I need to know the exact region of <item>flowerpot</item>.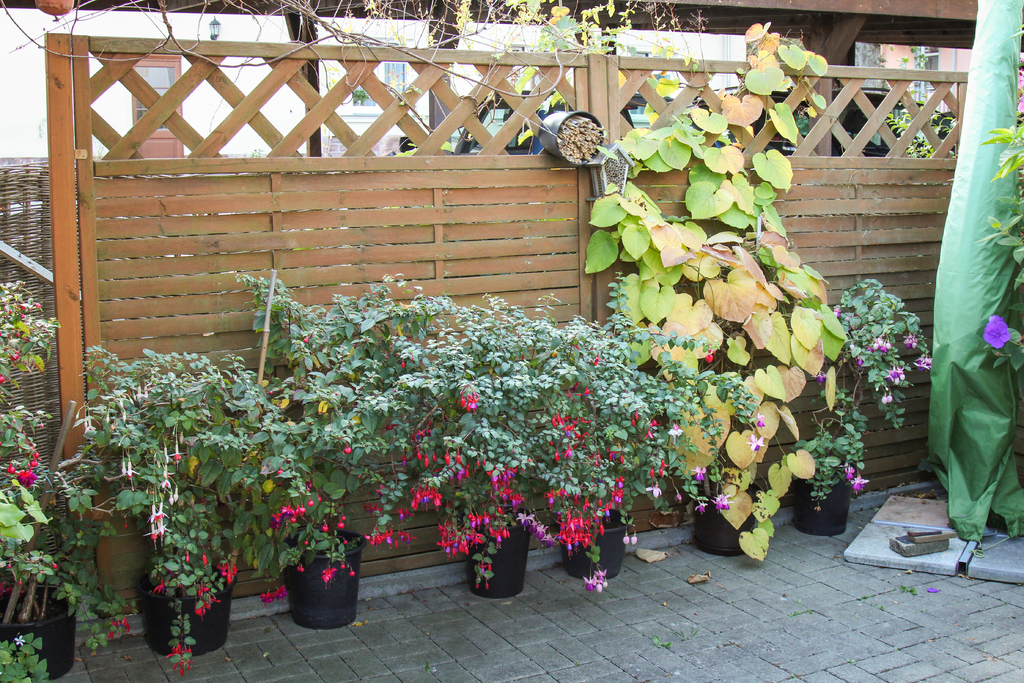
Region: bbox=[0, 584, 76, 679].
